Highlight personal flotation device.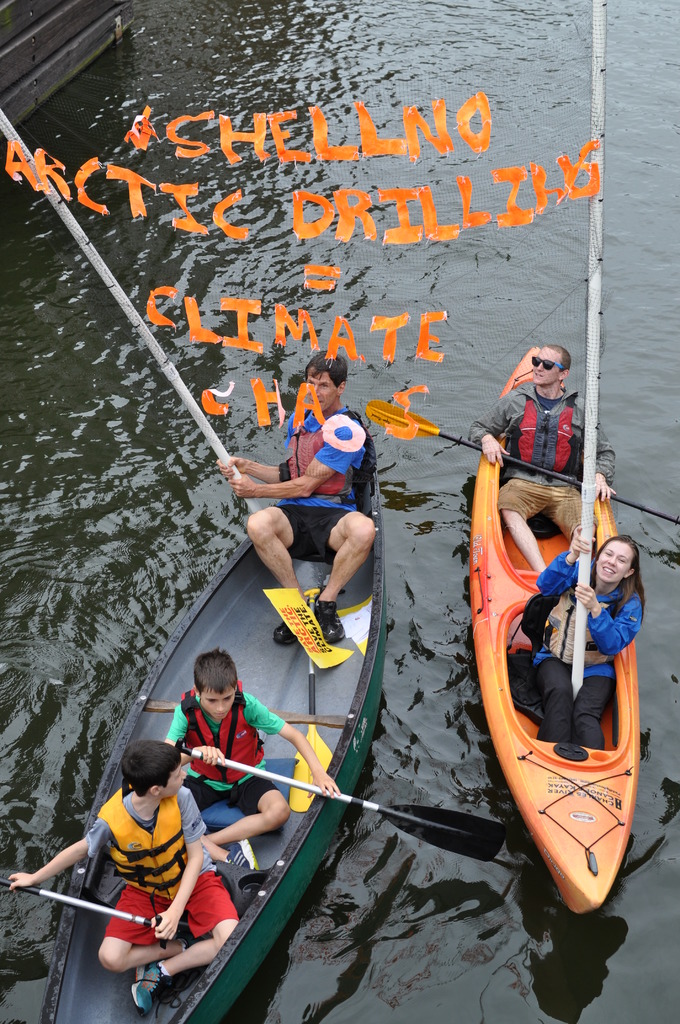
Highlighted region: locate(539, 557, 631, 665).
